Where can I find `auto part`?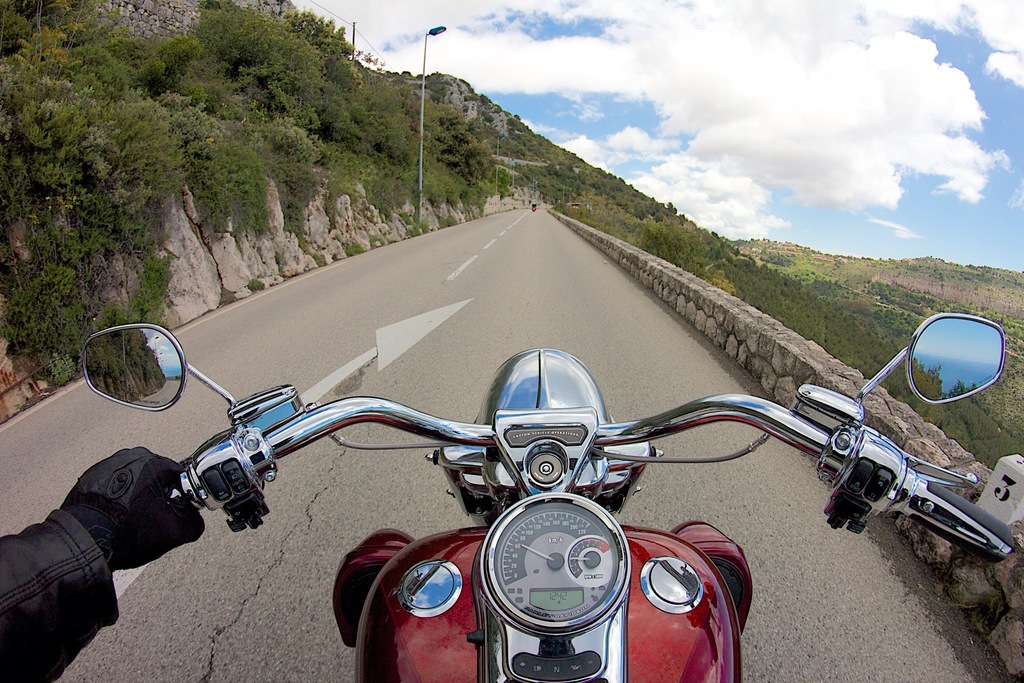
You can find it at 873, 317, 1019, 414.
